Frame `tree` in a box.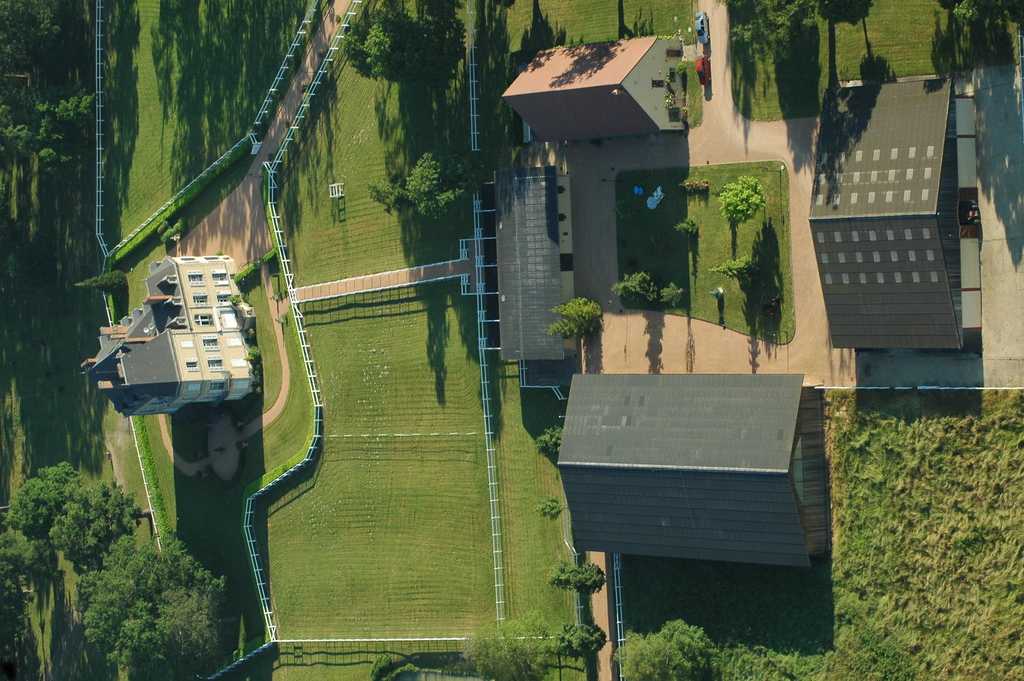
<bbox>0, 0, 88, 192</bbox>.
